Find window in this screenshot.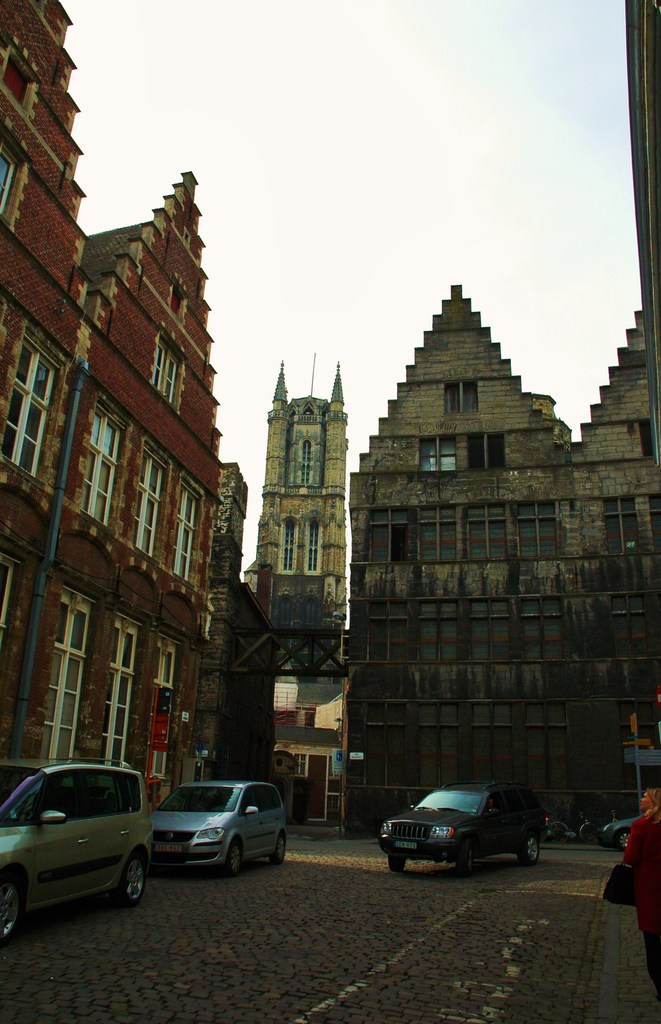
The bounding box for window is <box>379,504,564,564</box>.
